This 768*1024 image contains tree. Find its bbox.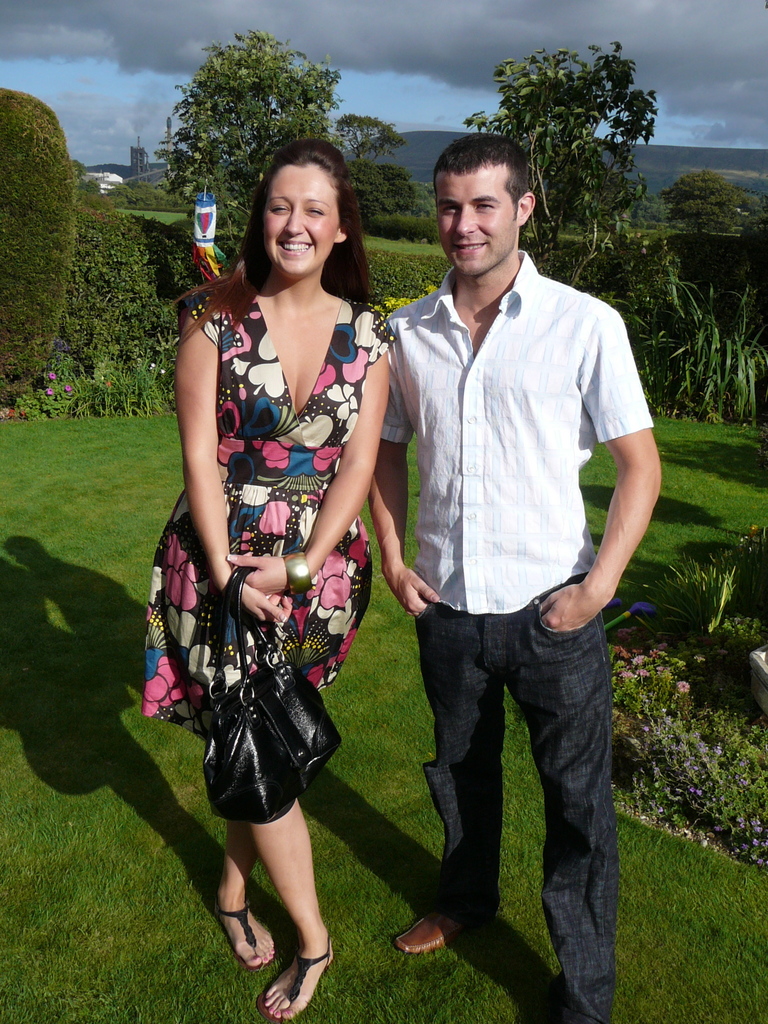
{"left": 488, "top": 37, "right": 666, "bottom": 208}.
